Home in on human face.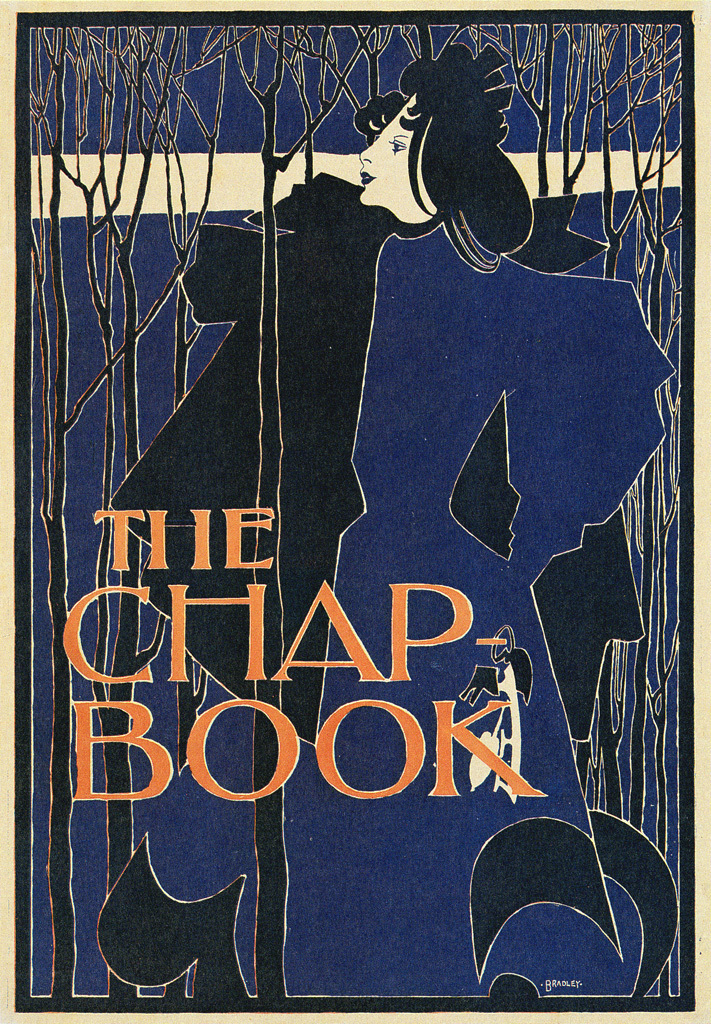
Homed in at bbox=(357, 83, 419, 207).
